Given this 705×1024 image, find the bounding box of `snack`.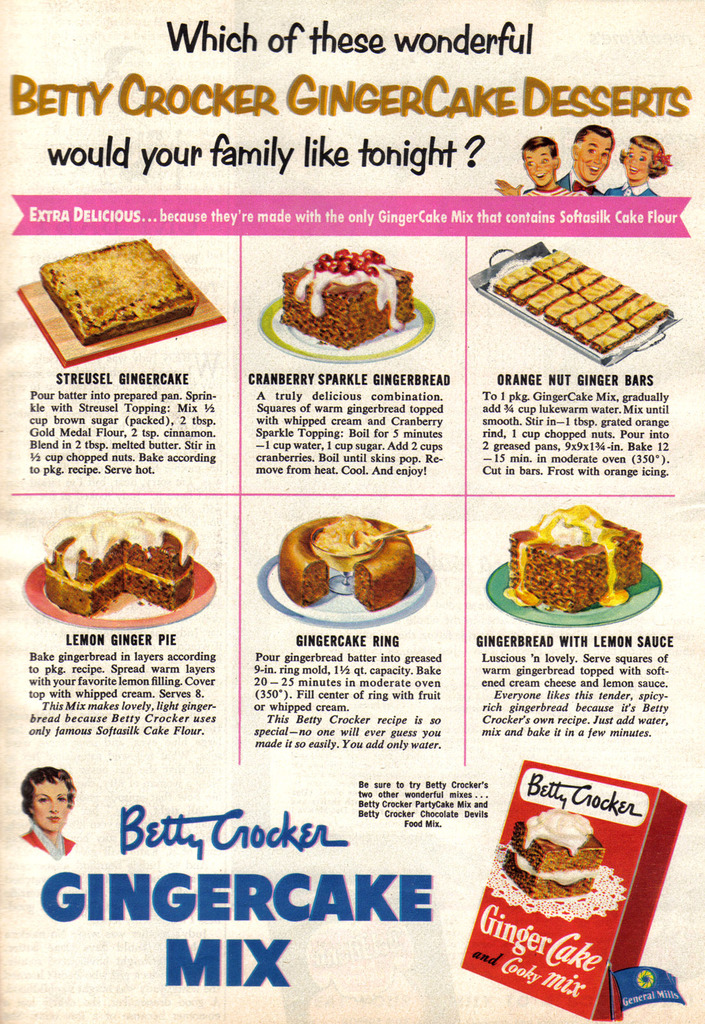
40, 234, 199, 346.
